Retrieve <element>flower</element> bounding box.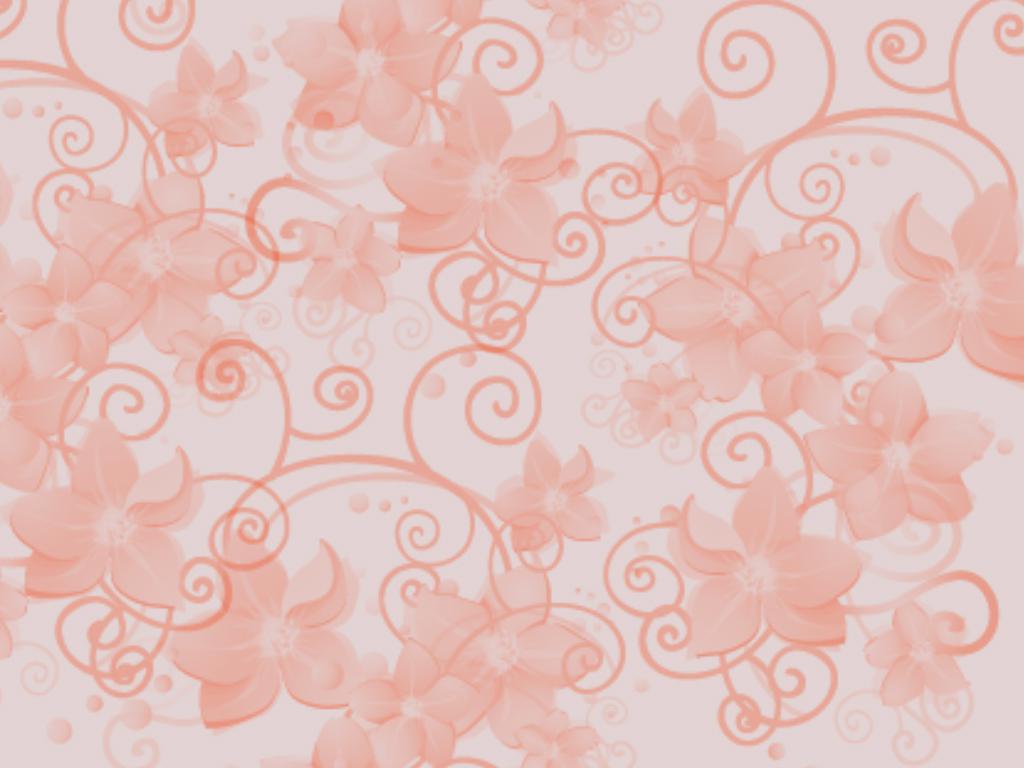
Bounding box: (left=165, top=537, right=356, bottom=727).
